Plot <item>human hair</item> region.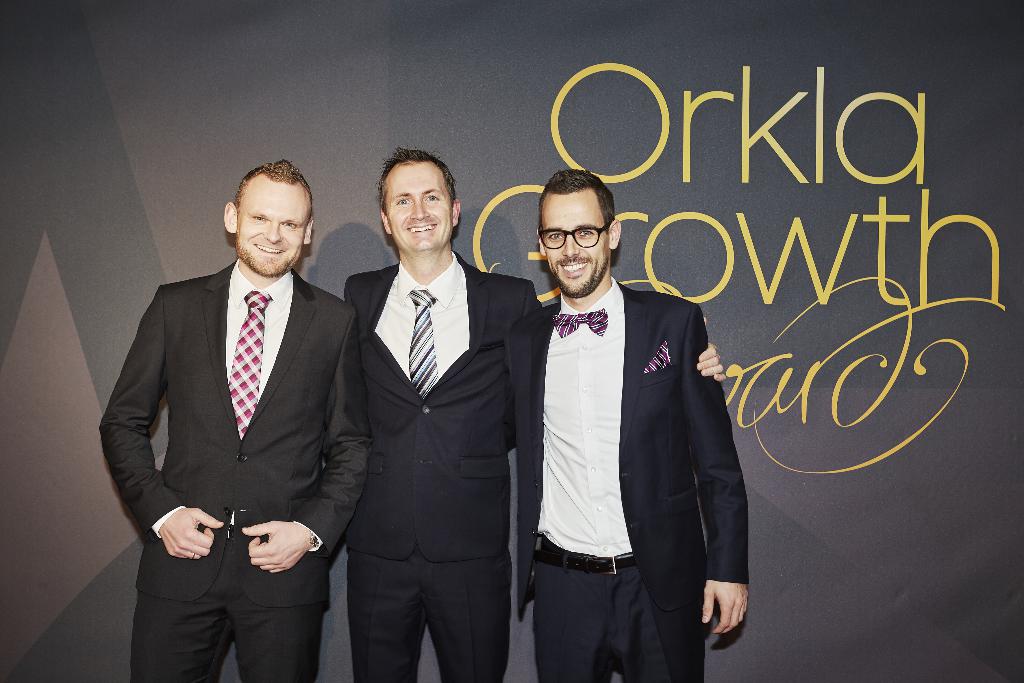
Plotted at x1=236 y1=156 x2=314 y2=241.
